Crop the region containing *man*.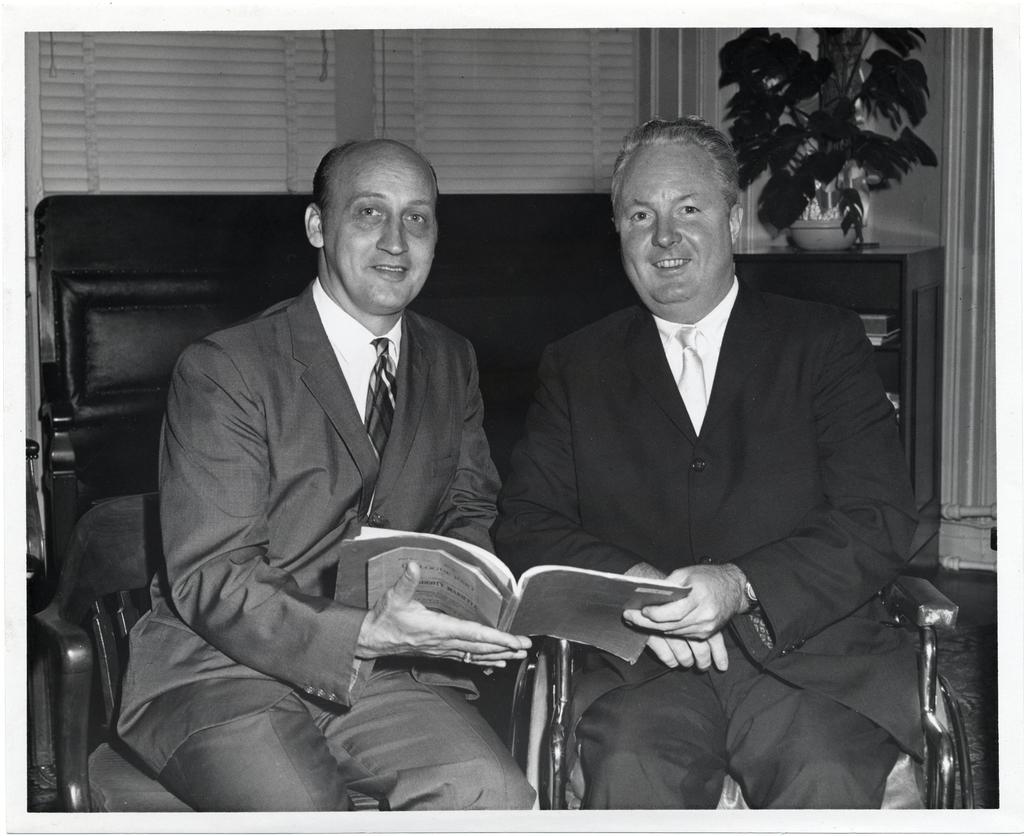
Crop region: [x1=116, y1=93, x2=522, y2=814].
